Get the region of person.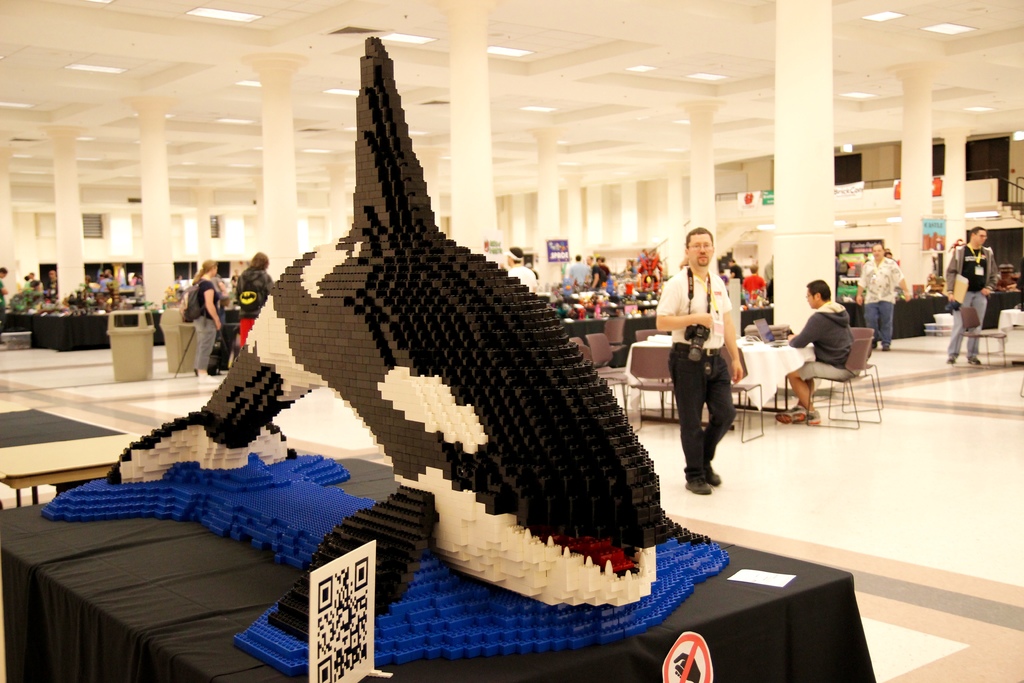
box(947, 225, 1002, 370).
